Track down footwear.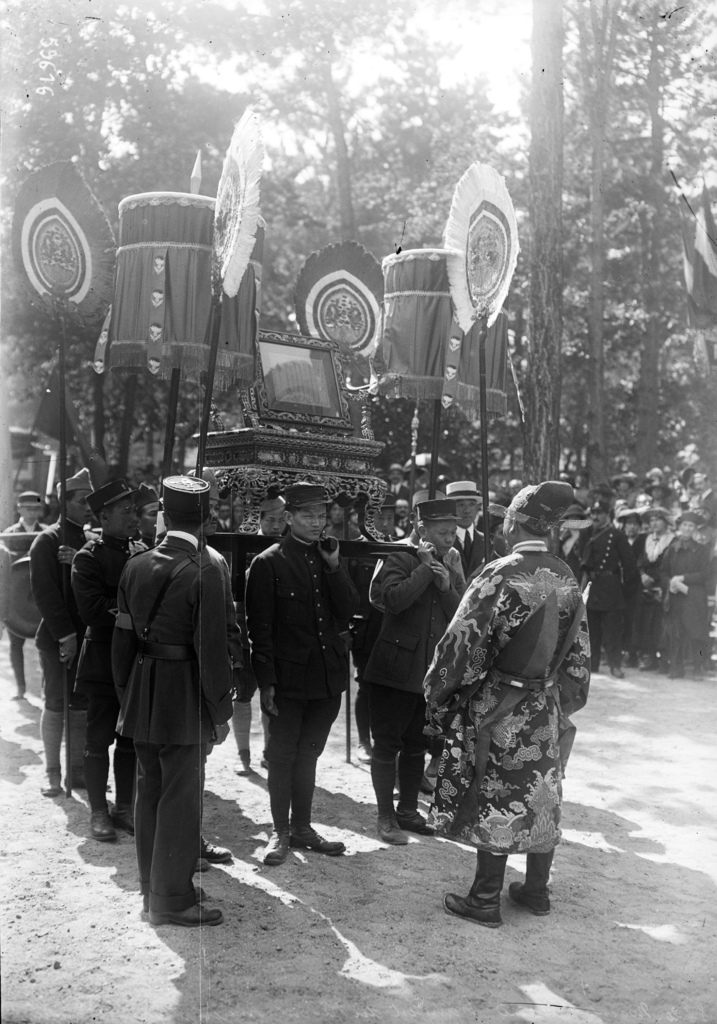
Tracked to (x1=380, y1=807, x2=409, y2=849).
